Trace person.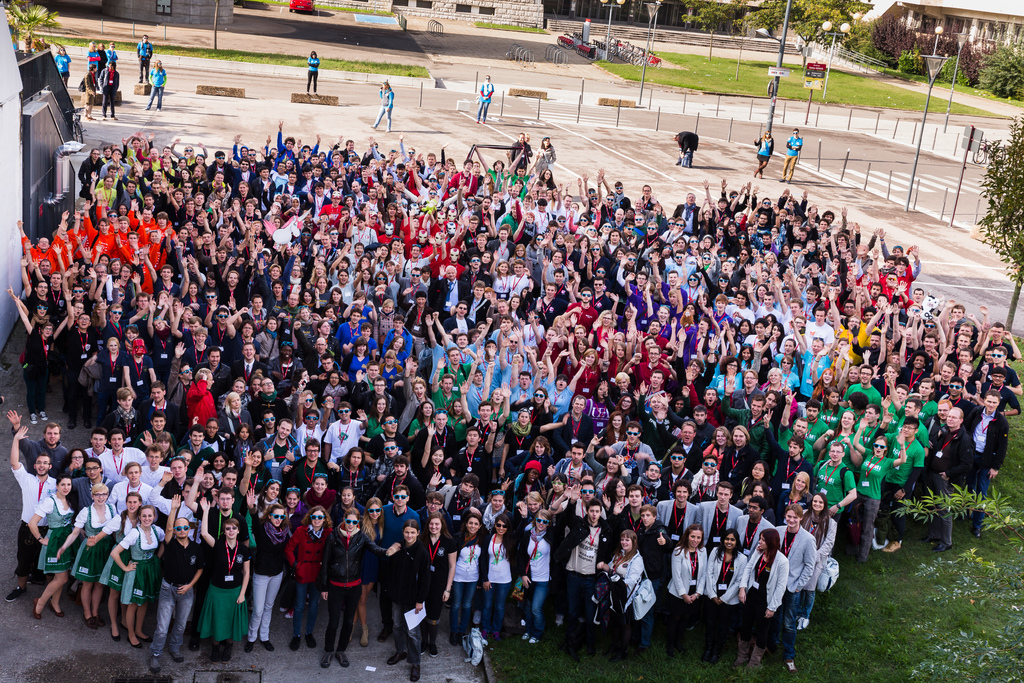
Traced to detection(755, 133, 778, 172).
